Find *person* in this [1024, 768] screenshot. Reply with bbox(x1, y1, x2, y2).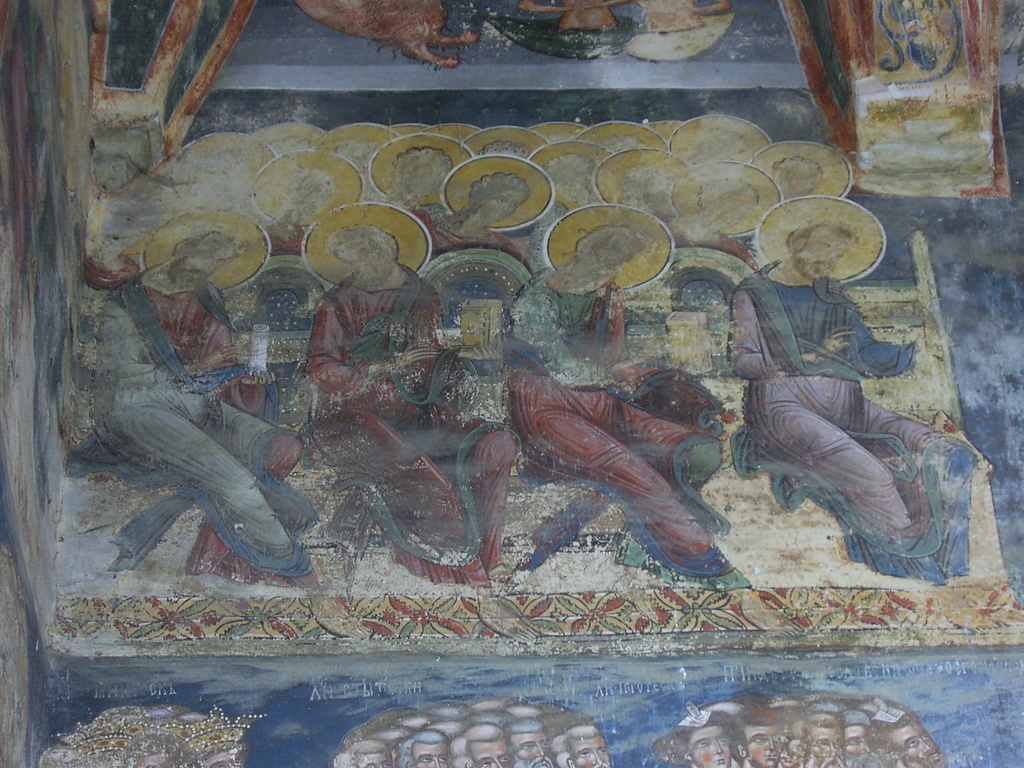
bbox(547, 150, 599, 214).
